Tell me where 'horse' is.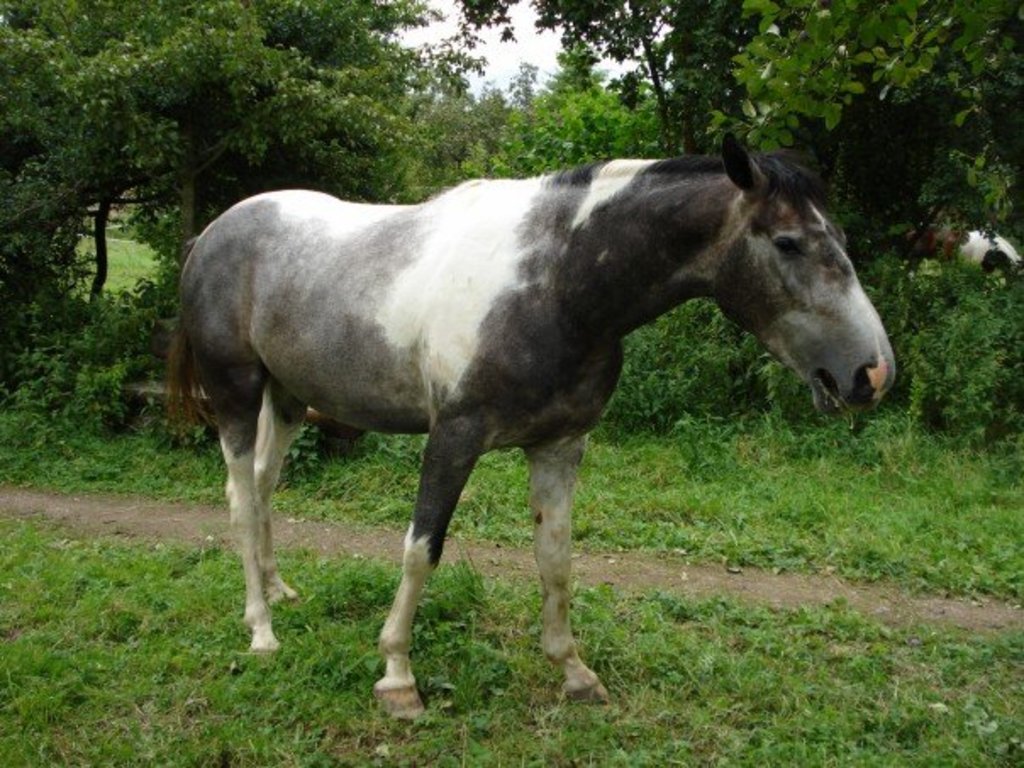
'horse' is at locate(158, 127, 895, 717).
